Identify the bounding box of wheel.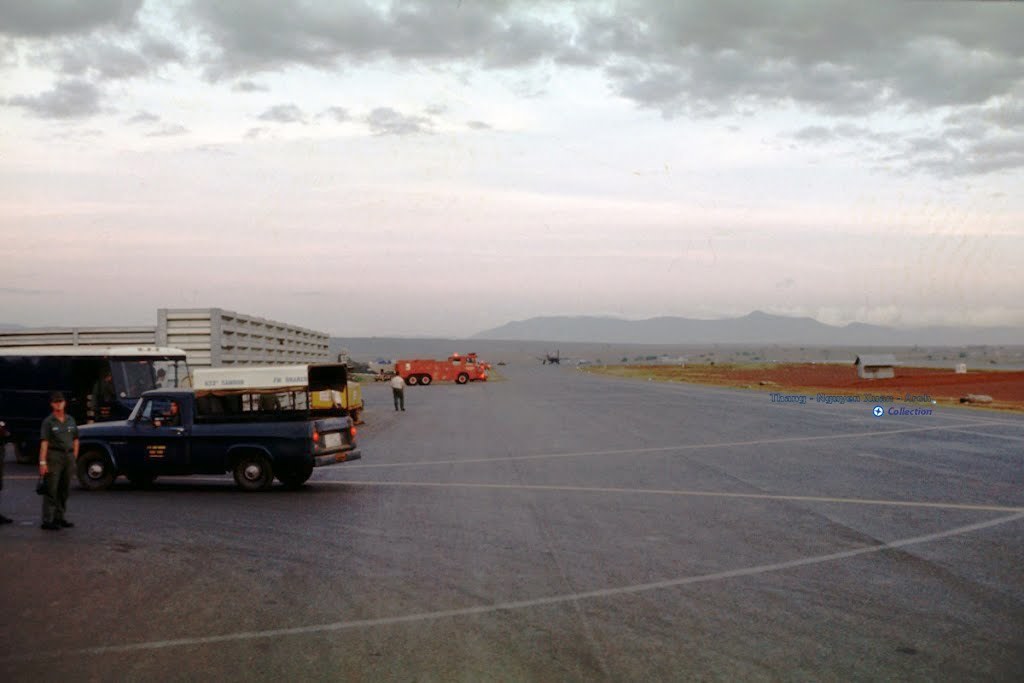
(left=279, top=469, right=312, bottom=482).
